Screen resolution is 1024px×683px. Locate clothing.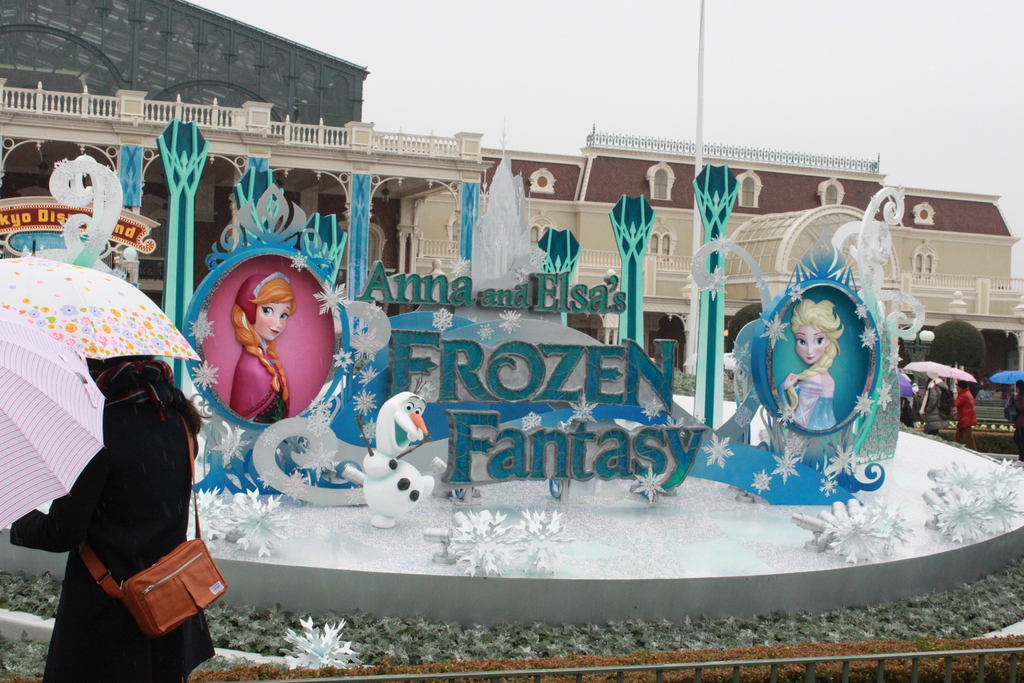
pyautogui.locateOnScreen(1, 374, 223, 682).
